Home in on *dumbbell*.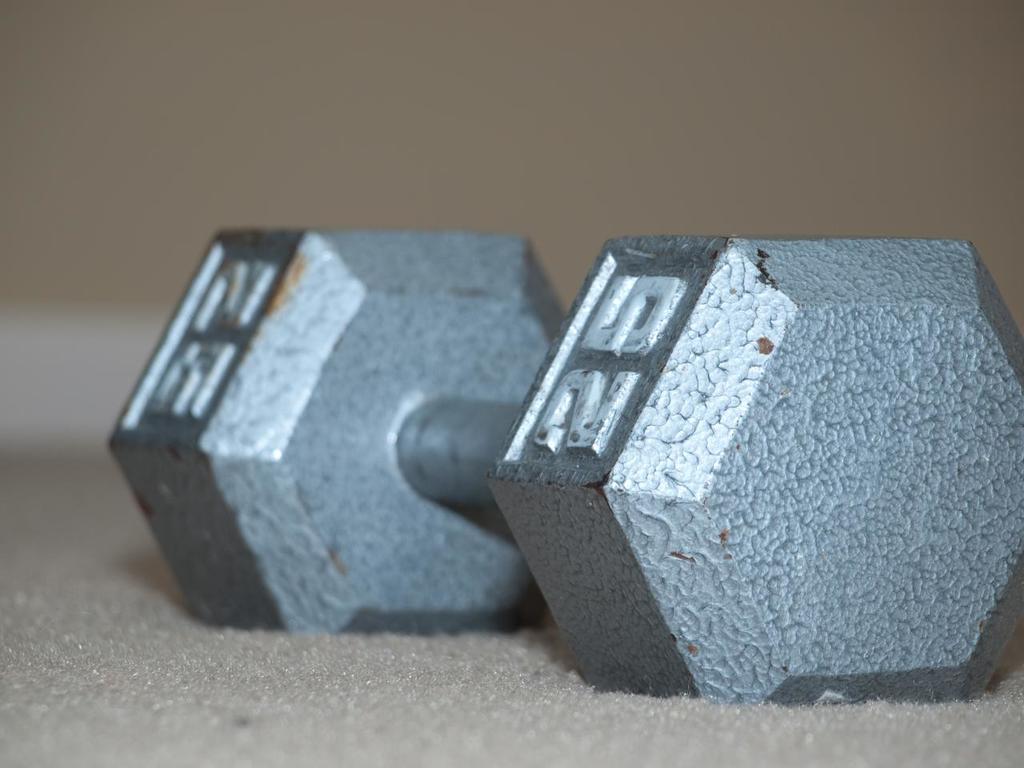
Homed in at 108 234 1023 702.
